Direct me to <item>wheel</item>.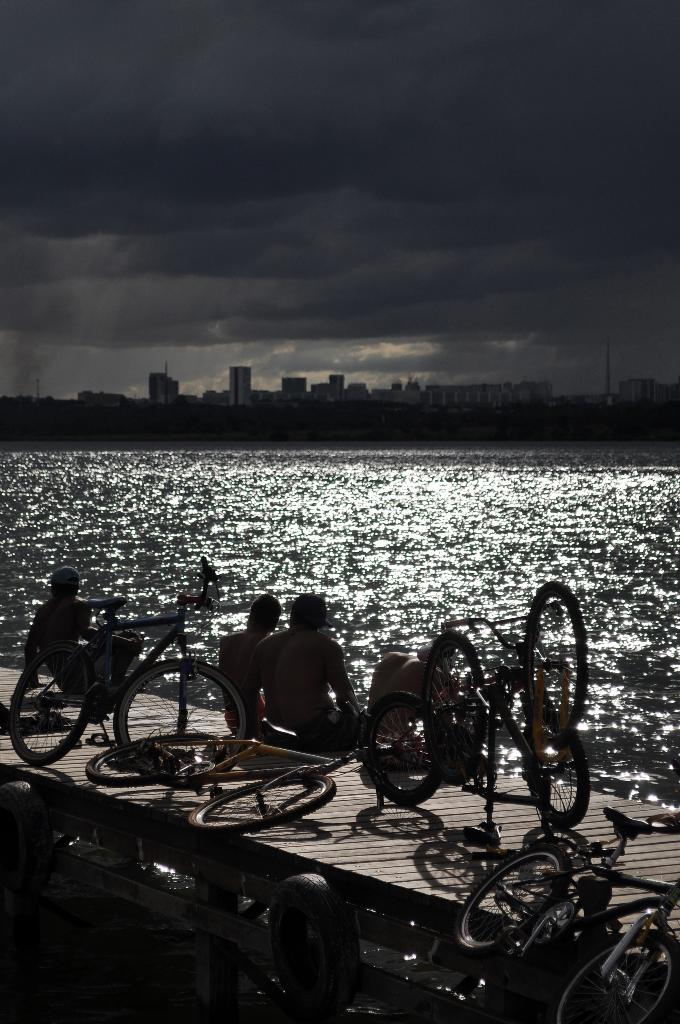
Direction: bbox=[0, 780, 53, 895].
